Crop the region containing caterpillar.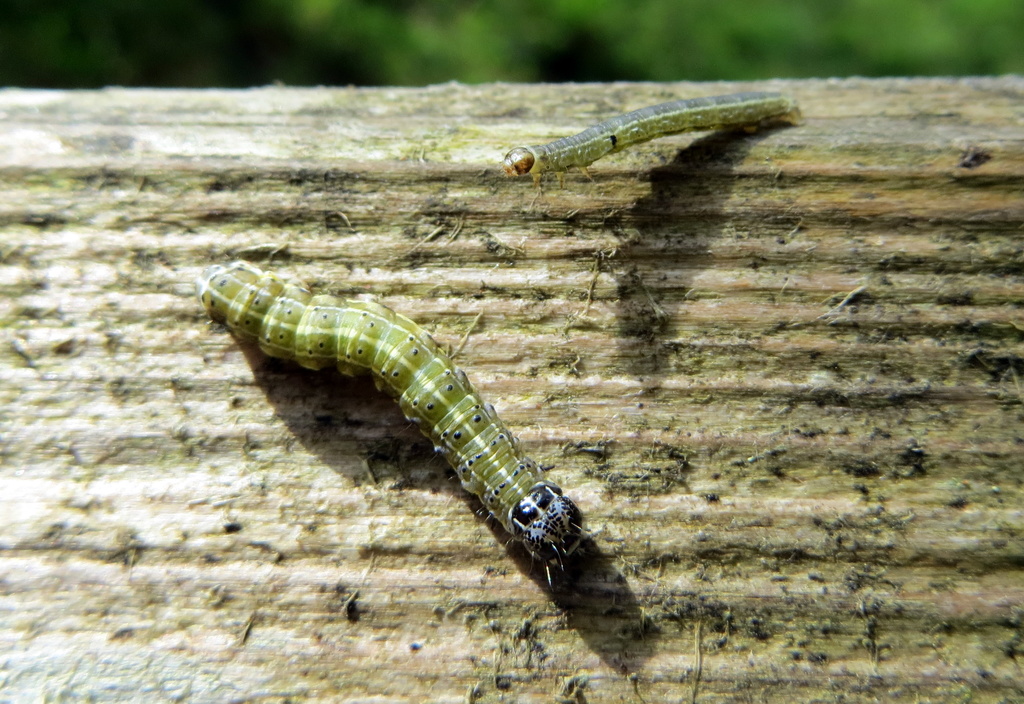
Crop region: region(187, 254, 587, 589).
